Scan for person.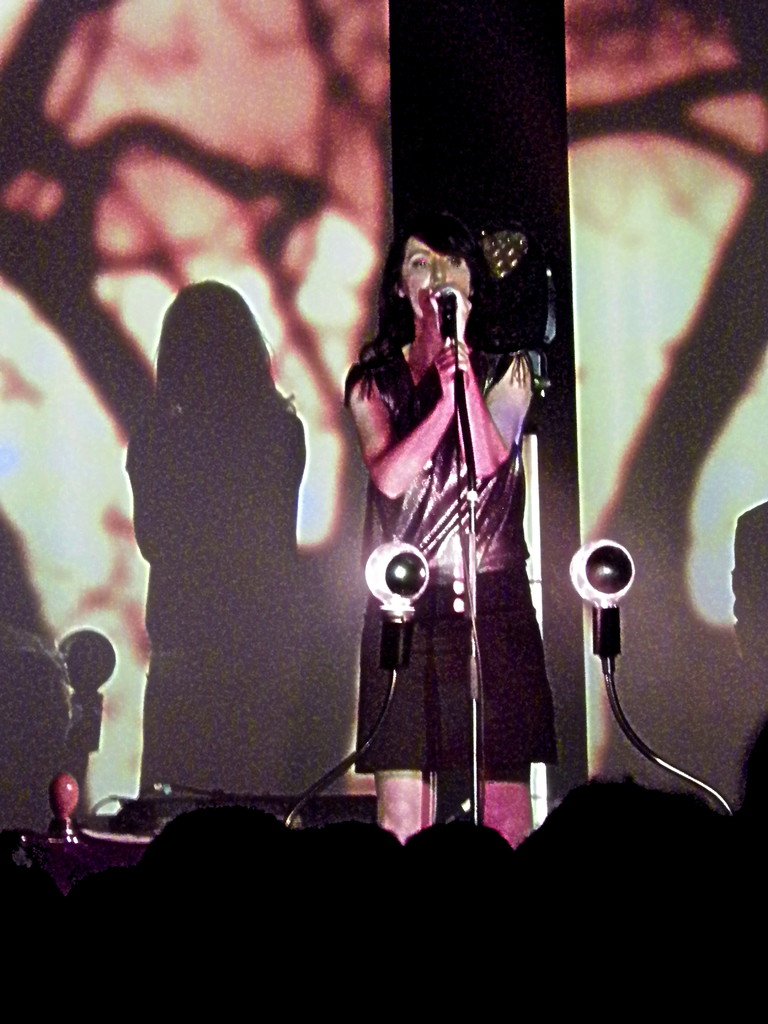
Scan result: select_region(332, 148, 590, 916).
